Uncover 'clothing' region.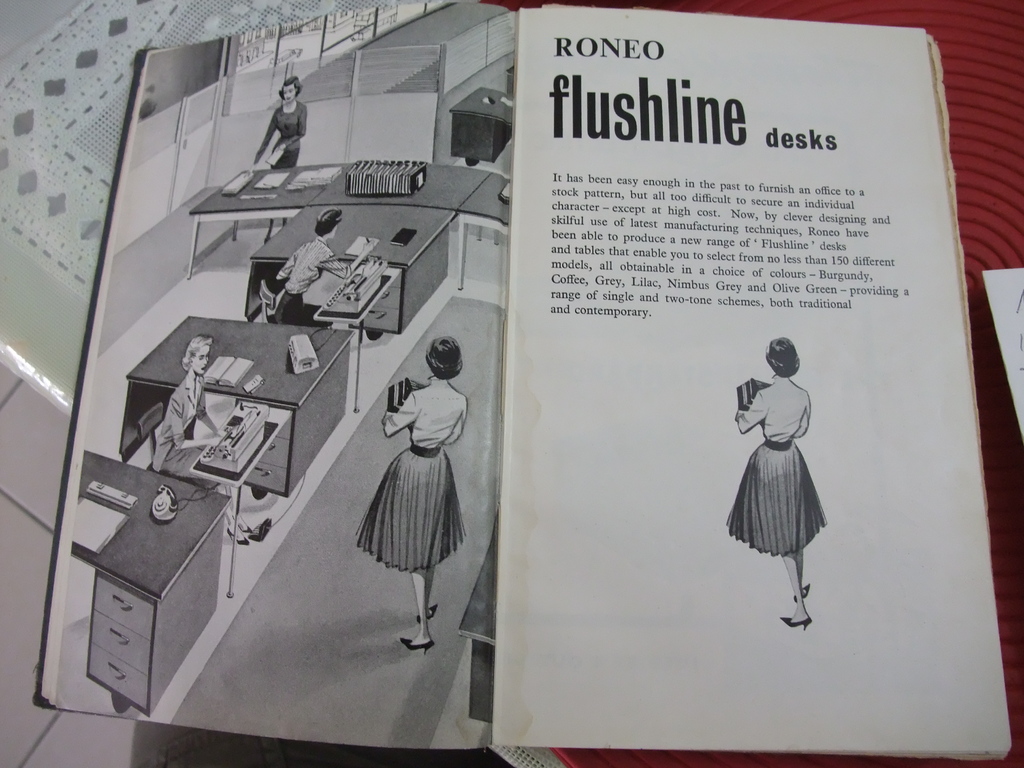
Uncovered: crop(723, 358, 834, 561).
